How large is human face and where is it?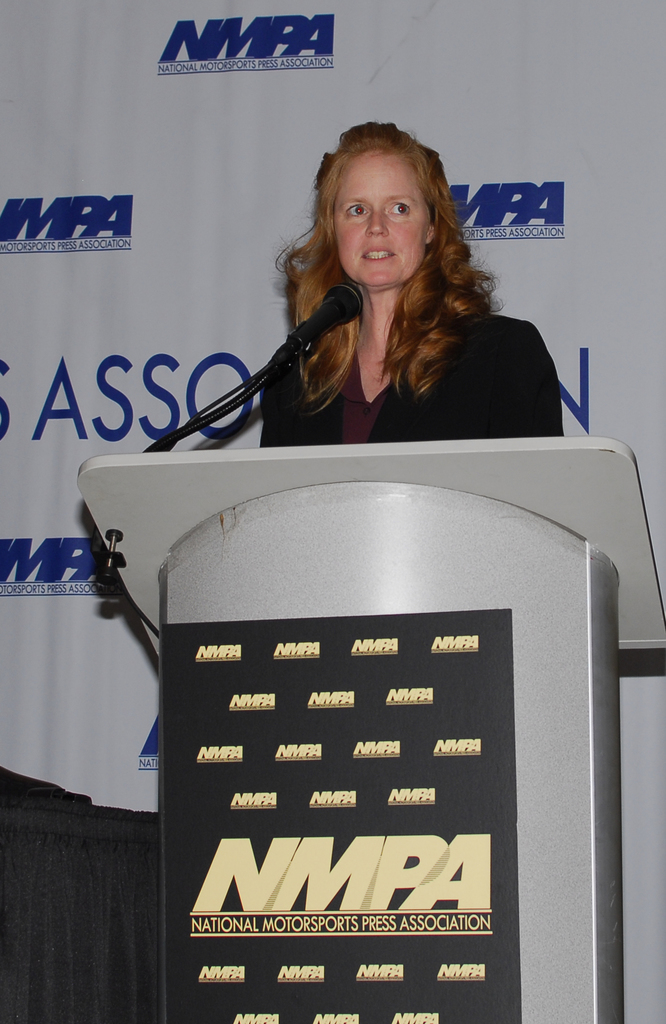
Bounding box: <bbox>336, 150, 428, 288</bbox>.
